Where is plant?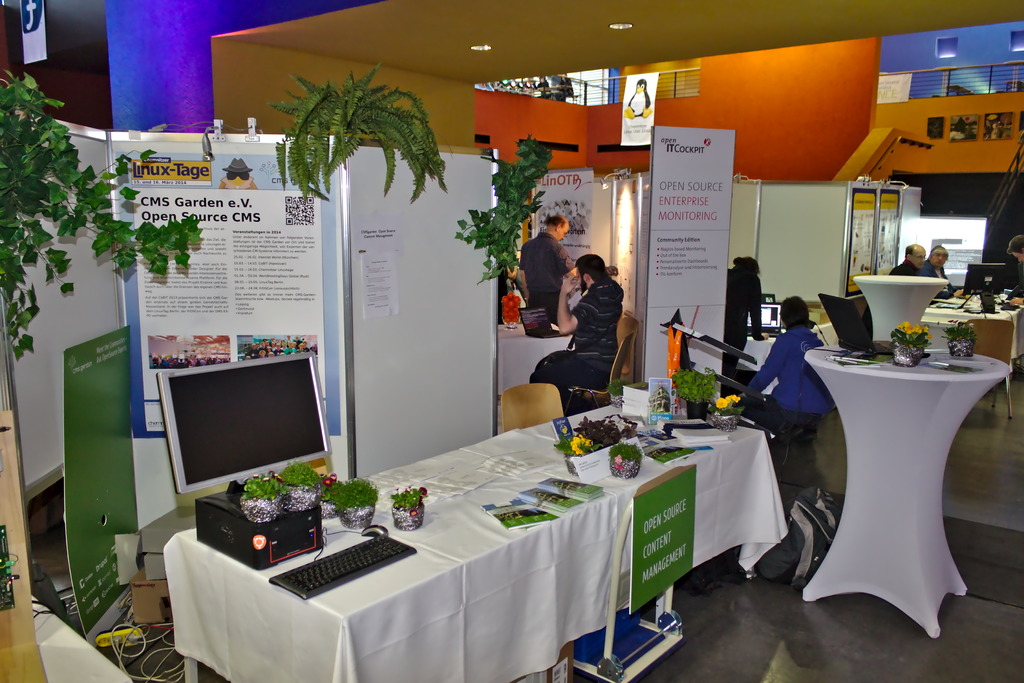
[left=557, top=430, right=596, bottom=458].
